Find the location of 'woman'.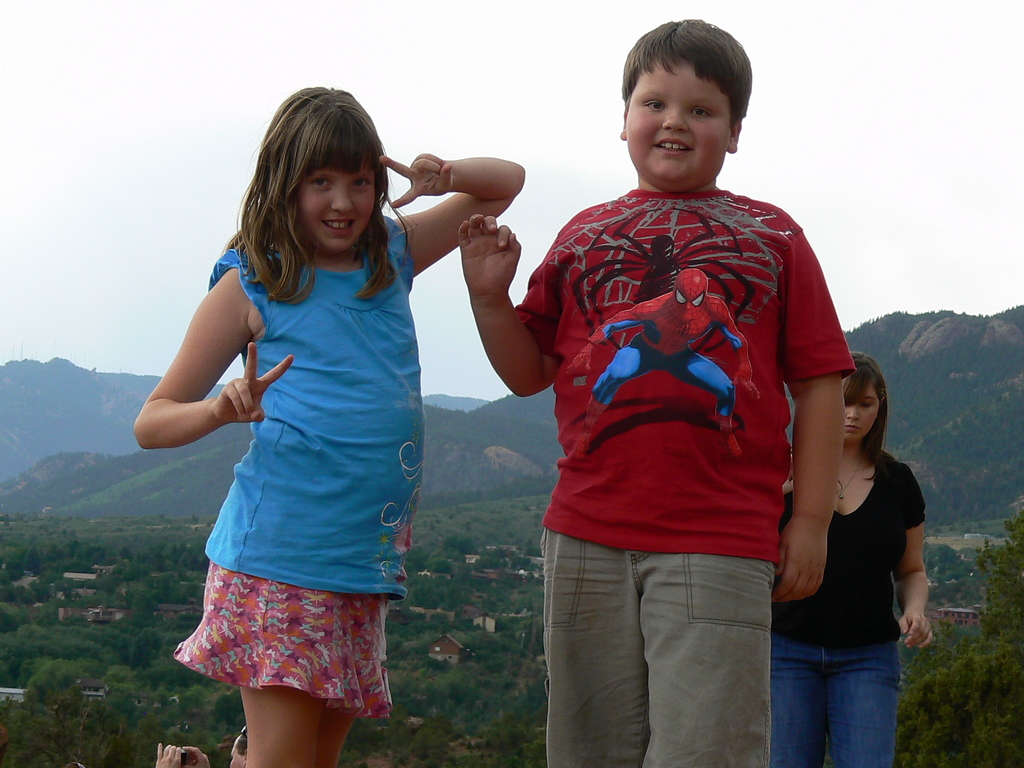
Location: 778 350 928 764.
